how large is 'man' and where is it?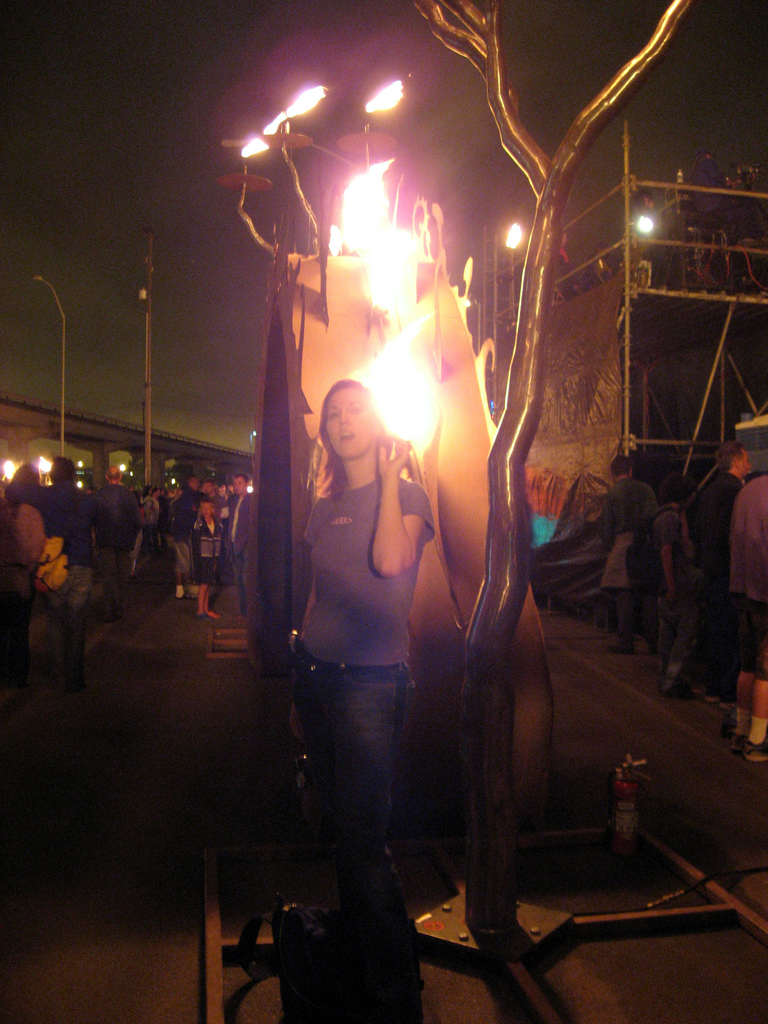
Bounding box: {"x1": 150, "y1": 491, "x2": 216, "y2": 644}.
